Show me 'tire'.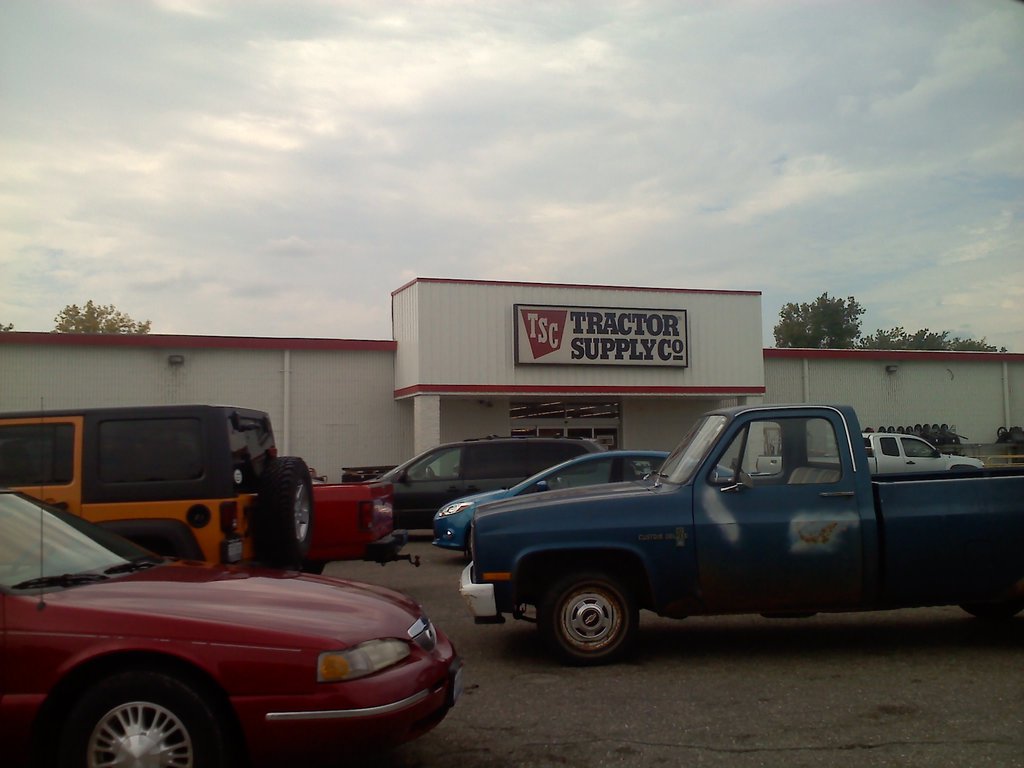
'tire' is here: <region>48, 664, 227, 767</region>.
